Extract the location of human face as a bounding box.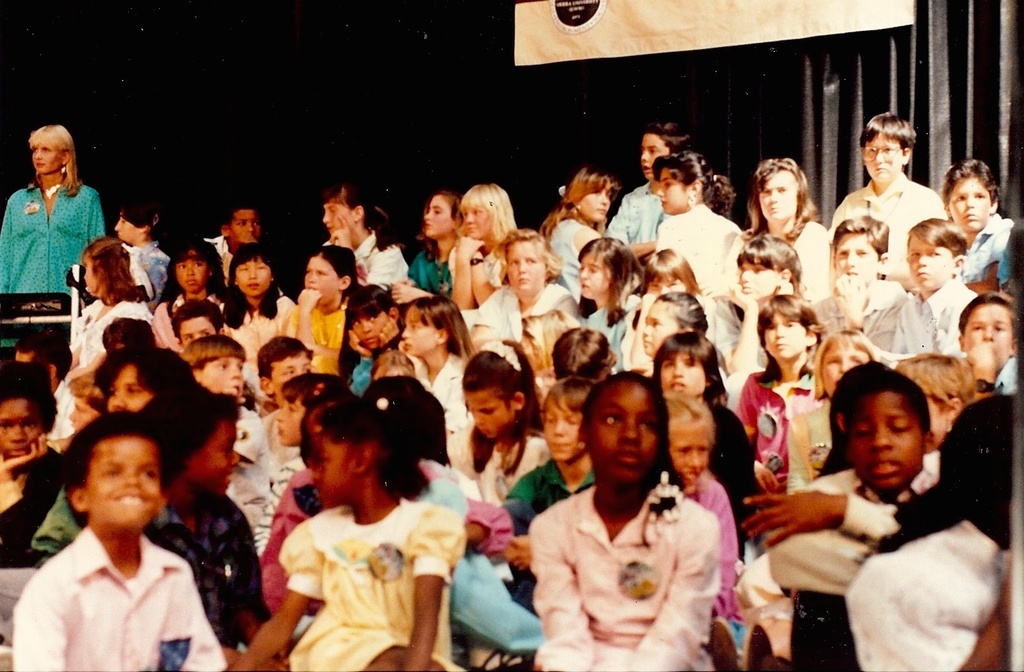
180/319/215/347.
